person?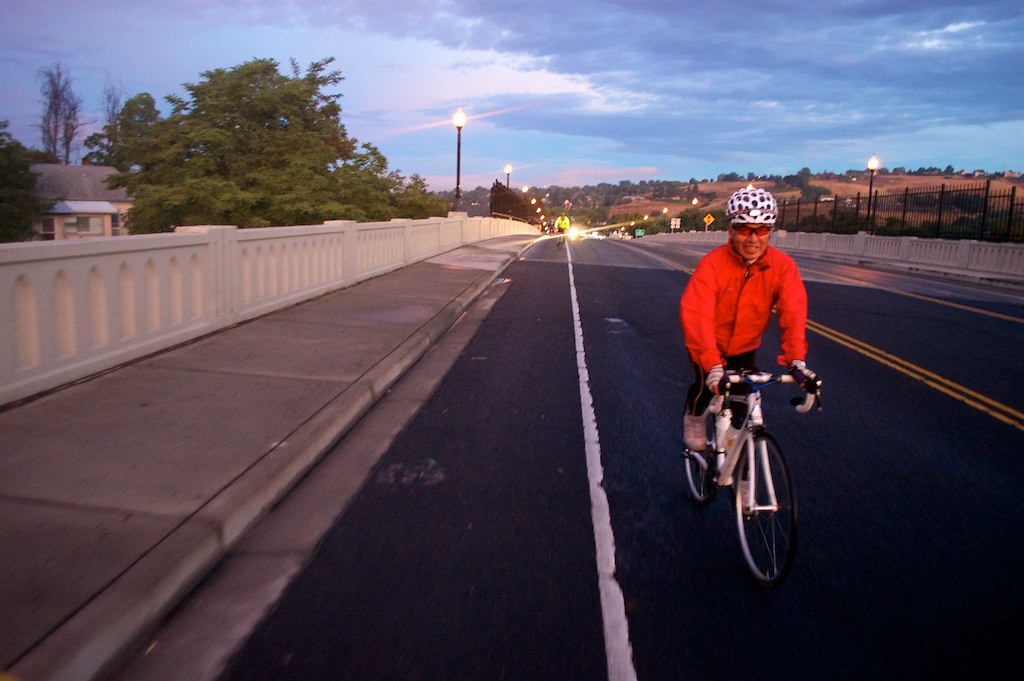
689/209/823/487
